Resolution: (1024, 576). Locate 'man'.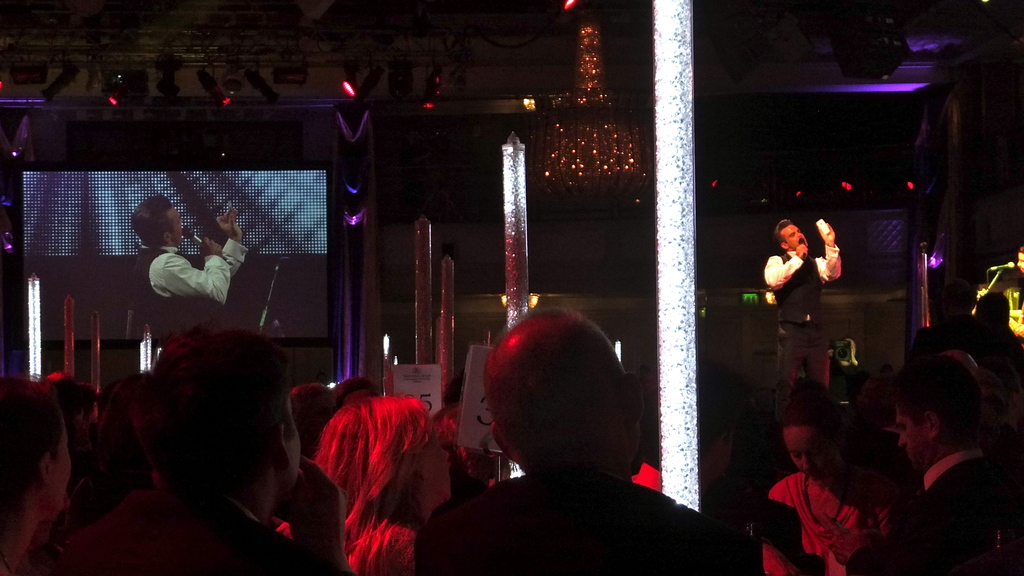
select_region(49, 323, 351, 575).
